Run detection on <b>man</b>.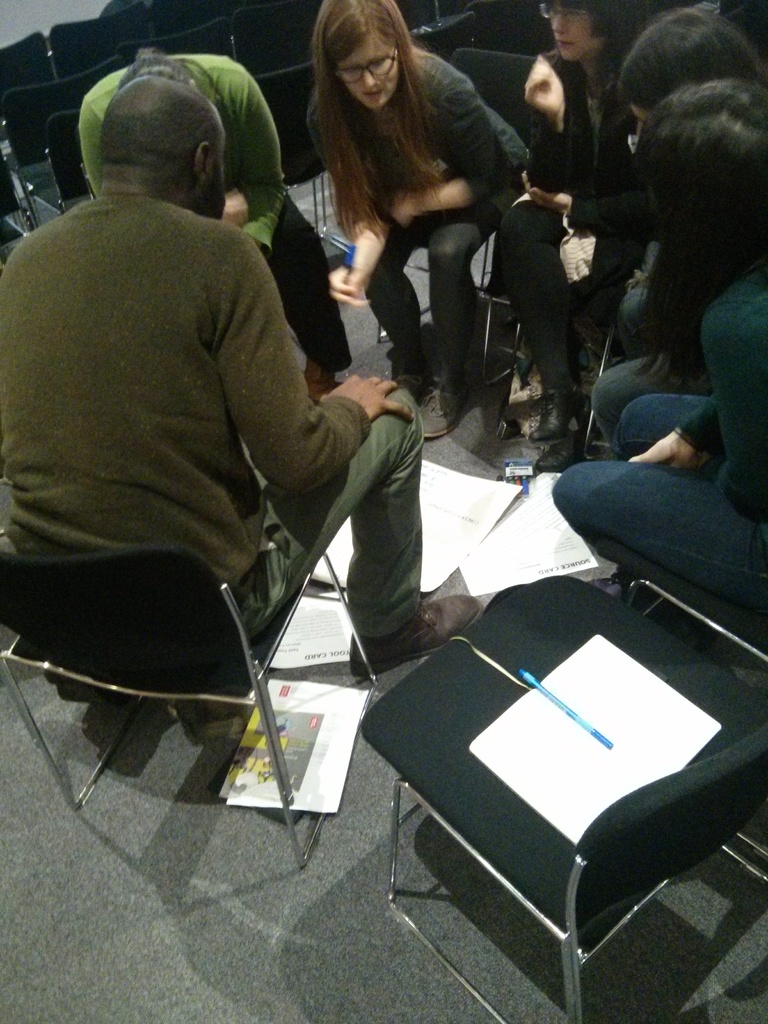
Result: <bbox>77, 51, 344, 394</bbox>.
